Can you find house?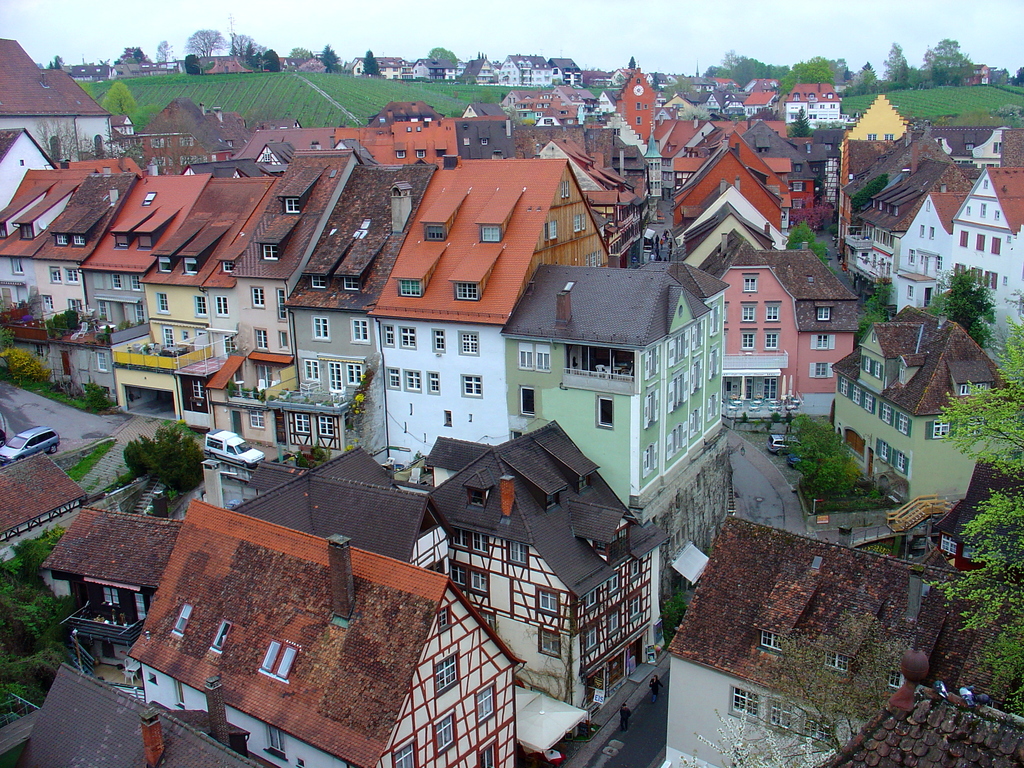
Yes, bounding box: bbox=(831, 305, 997, 515).
